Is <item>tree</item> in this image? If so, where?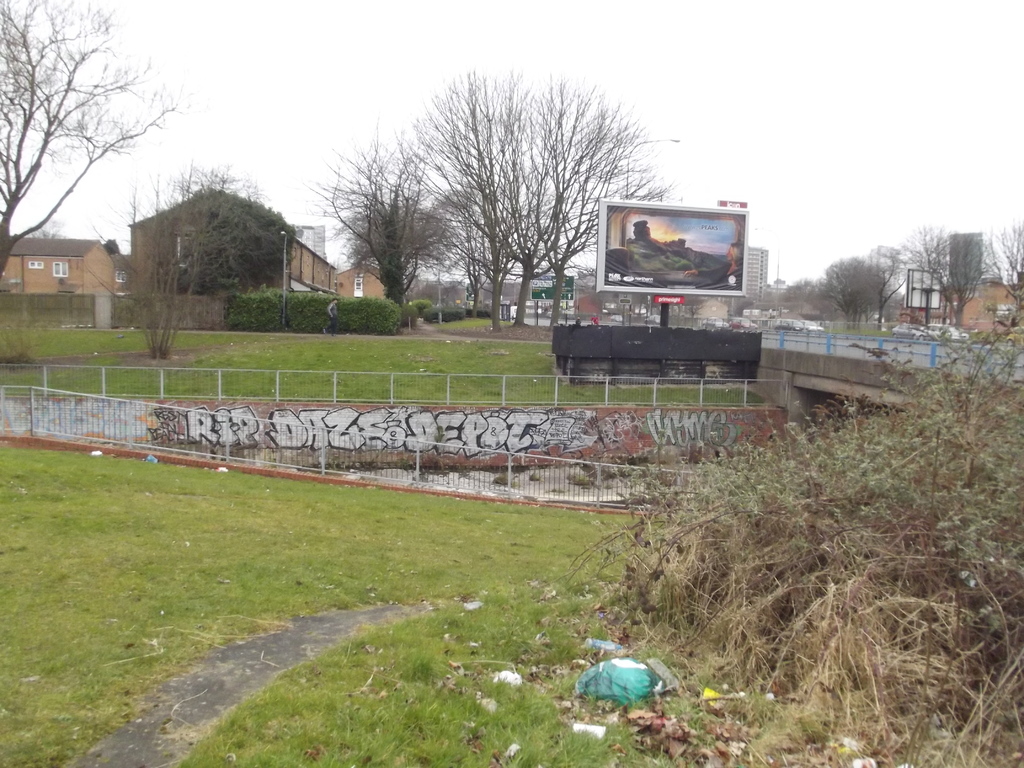
Yes, at rect(413, 67, 656, 320).
